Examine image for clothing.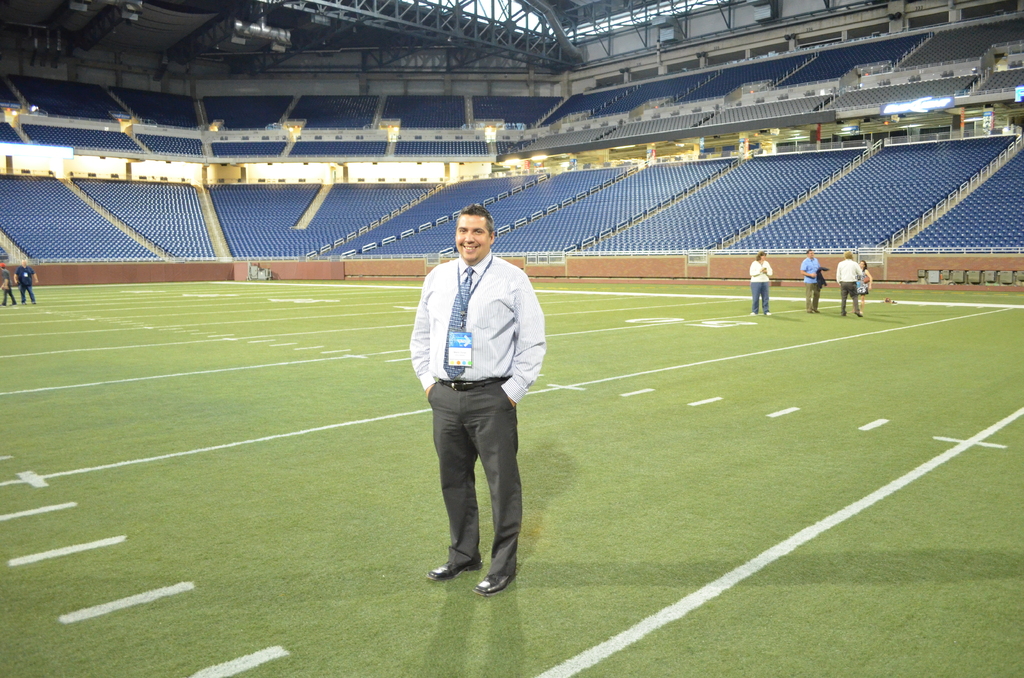
Examination result: x1=801 y1=254 x2=824 y2=310.
